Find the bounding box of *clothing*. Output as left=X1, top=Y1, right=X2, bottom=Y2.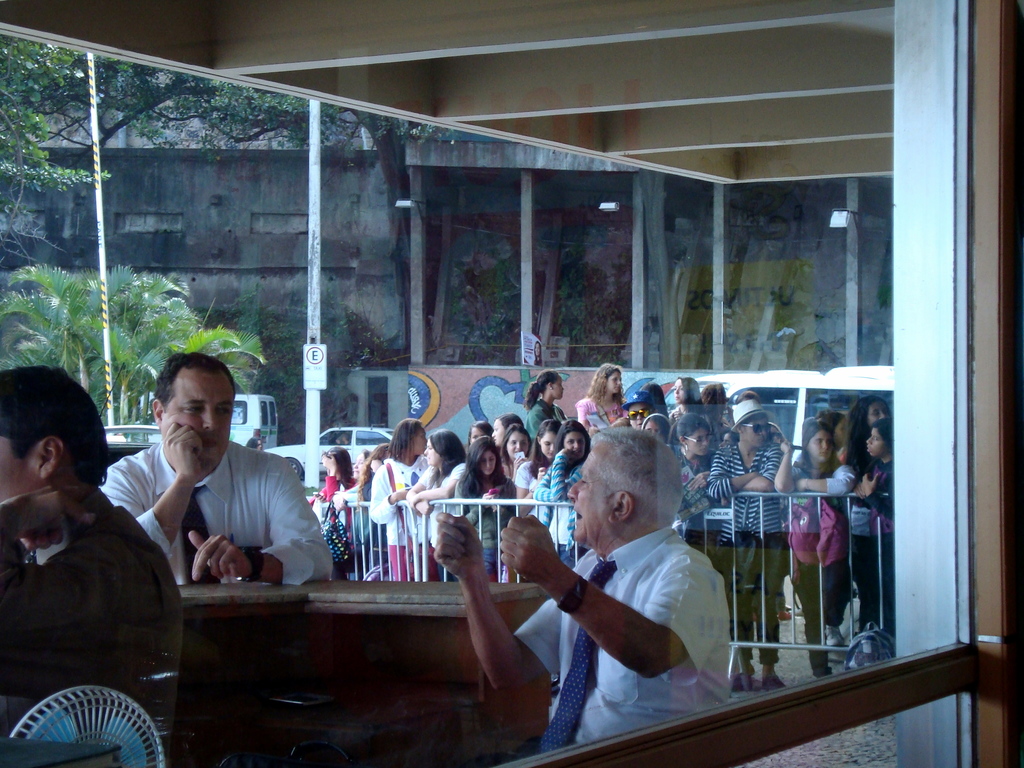
left=514, top=451, right=561, bottom=528.
